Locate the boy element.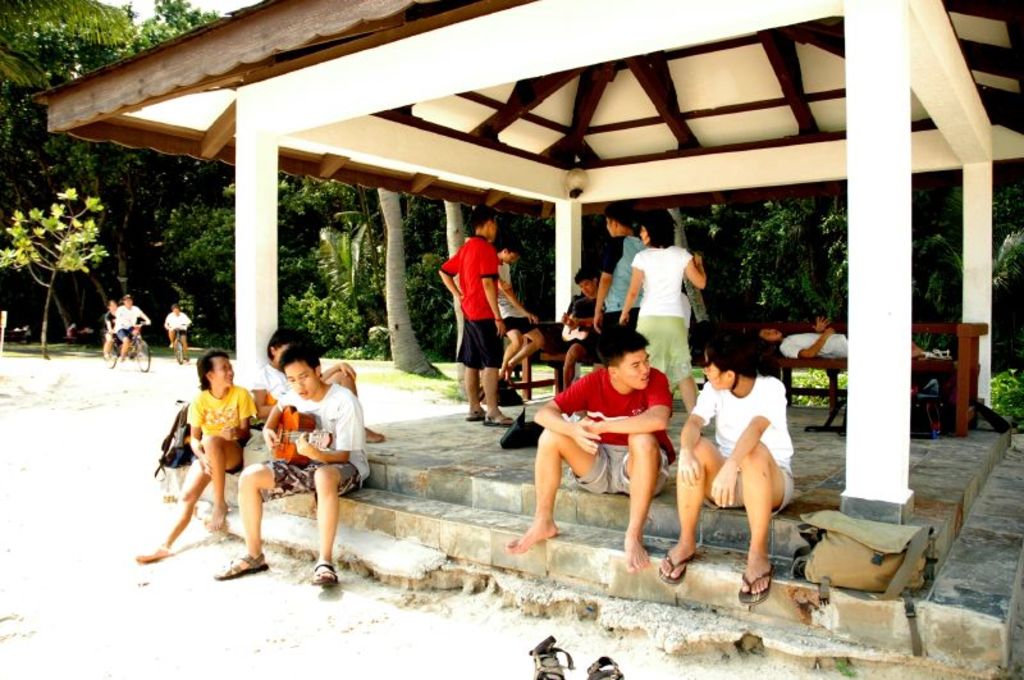
Element bbox: {"left": 141, "top": 348, "right": 270, "bottom": 572}.
